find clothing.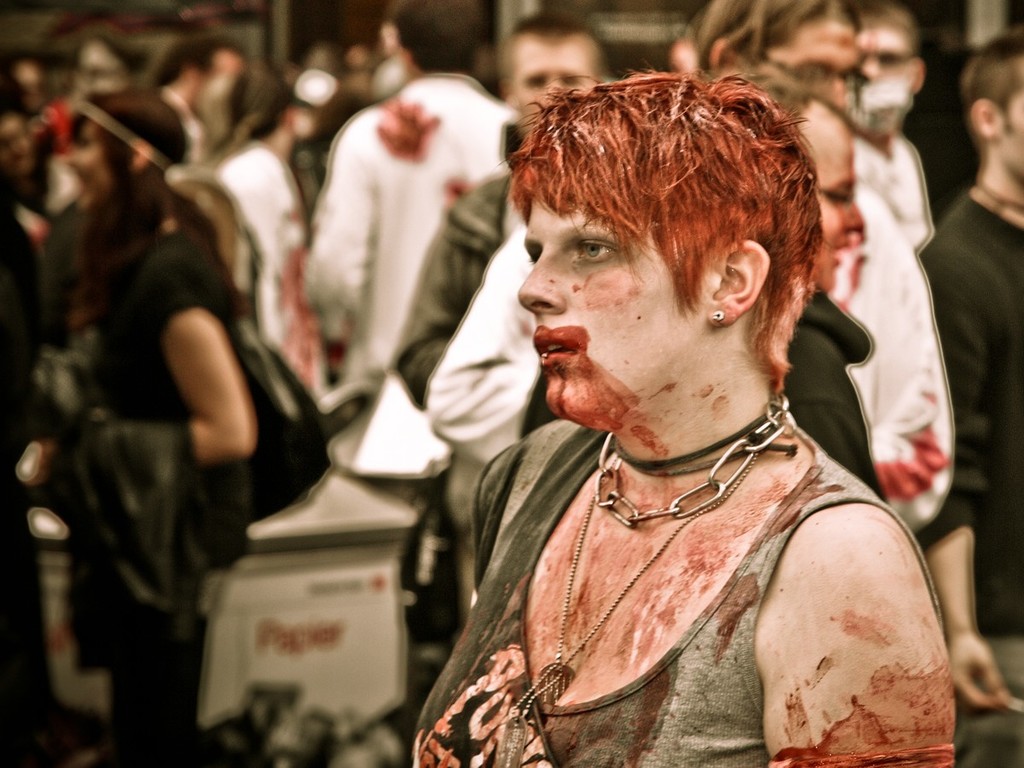
Rect(922, 191, 1023, 767).
